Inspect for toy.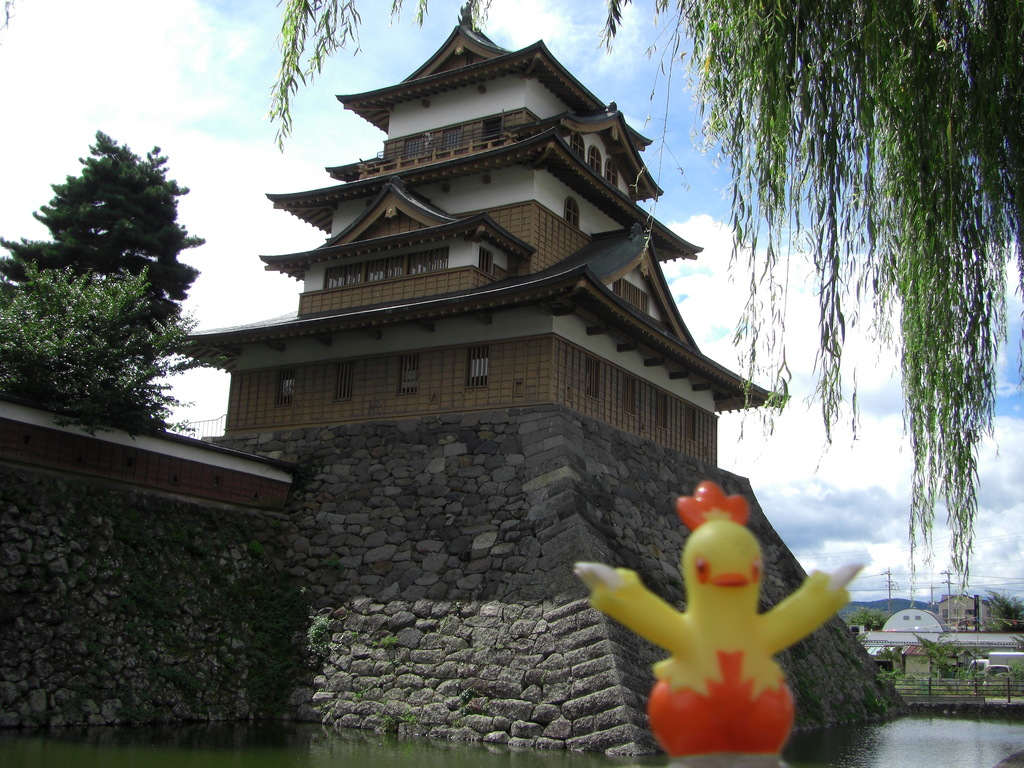
Inspection: left=589, top=486, right=863, bottom=767.
